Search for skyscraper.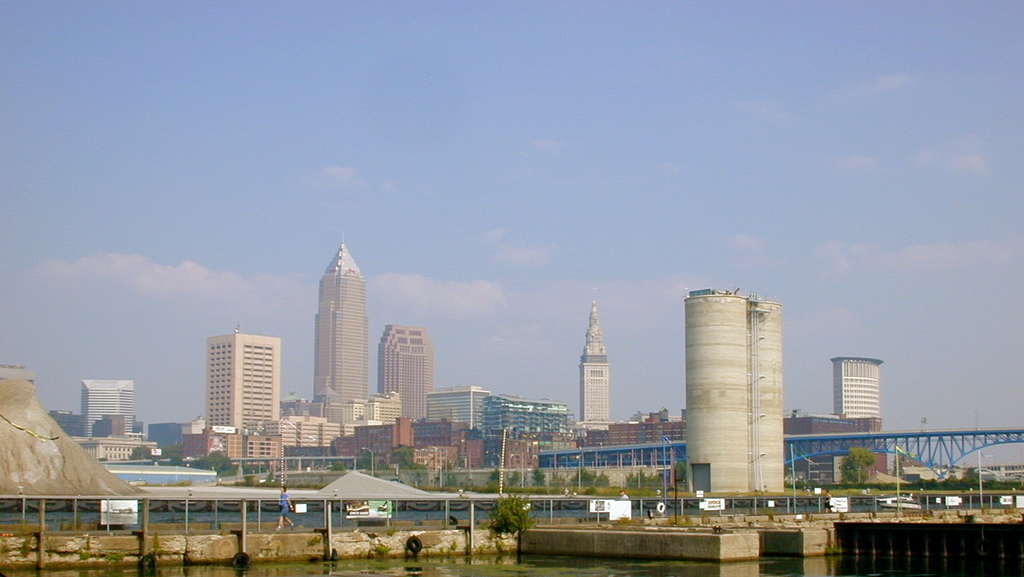
Found at {"left": 574, "top": 288, "right": 617, "bottom": 429}.
